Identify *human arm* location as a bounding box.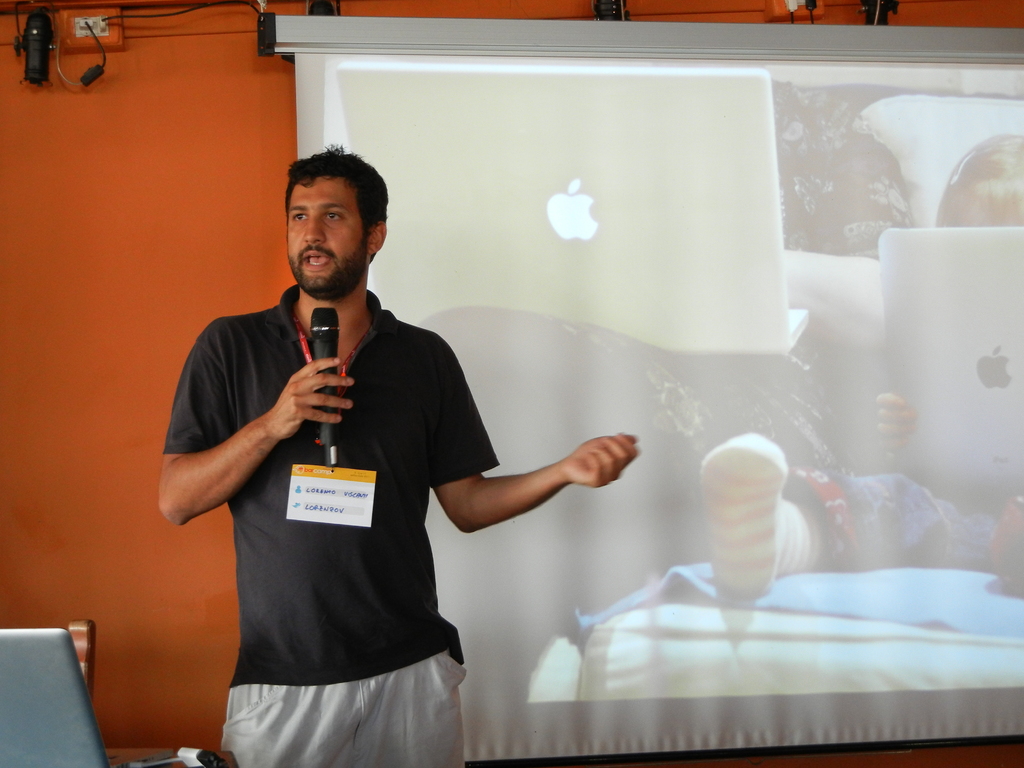
<region>174, 339, 345, 556</region>.
